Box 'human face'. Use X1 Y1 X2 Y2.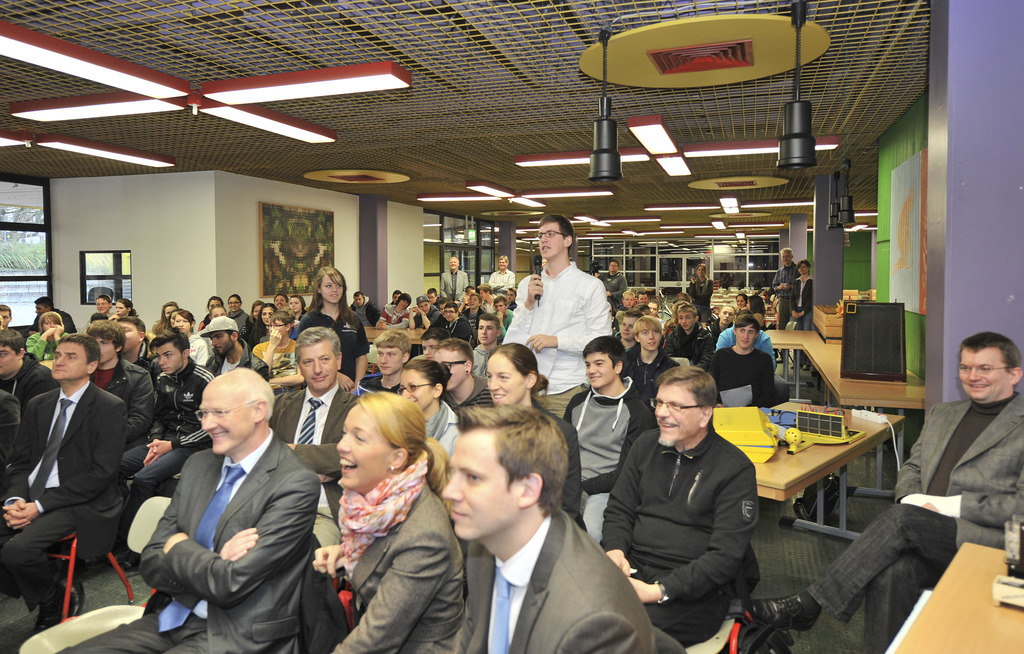
175 314 191 333.
